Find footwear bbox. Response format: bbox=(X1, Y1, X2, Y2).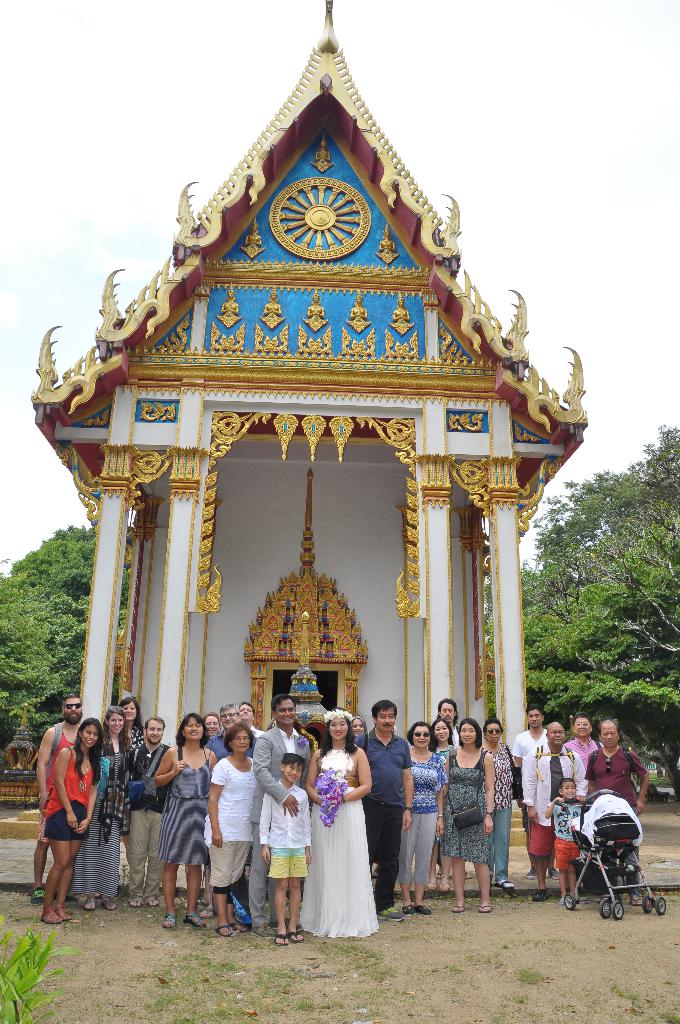
bbox=(500, 875, 521, 896).
